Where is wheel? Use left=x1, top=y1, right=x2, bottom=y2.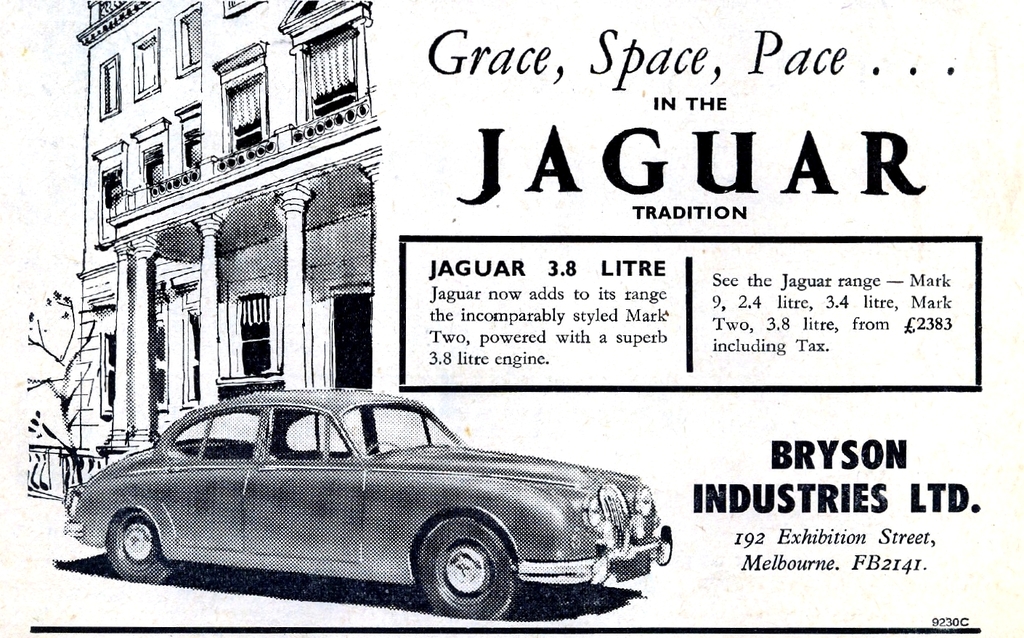
left=107, top=508, right=176, bottom=583.
